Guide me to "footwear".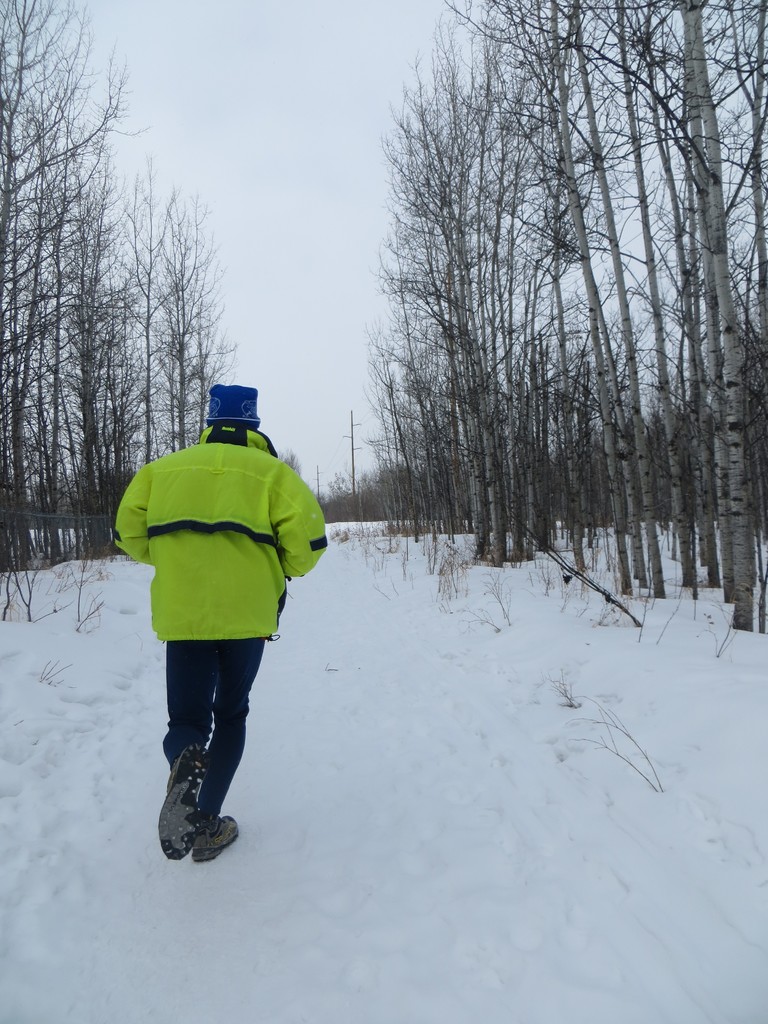
Guidance: 184 813 242 865.
